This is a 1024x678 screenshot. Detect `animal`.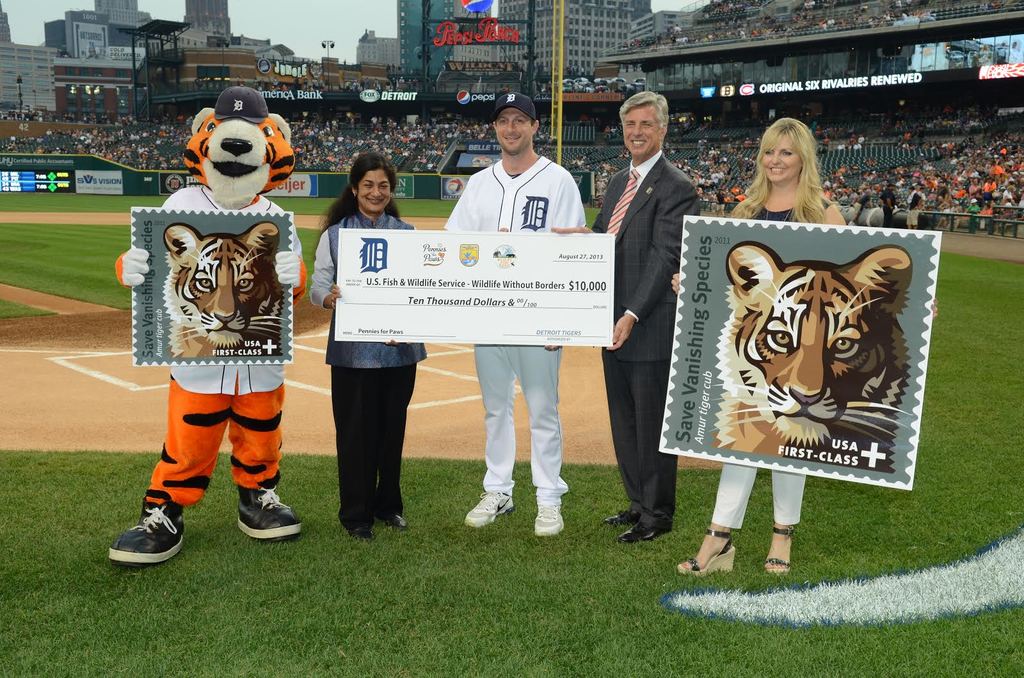
l=164, t=219, r=286, b=360.
